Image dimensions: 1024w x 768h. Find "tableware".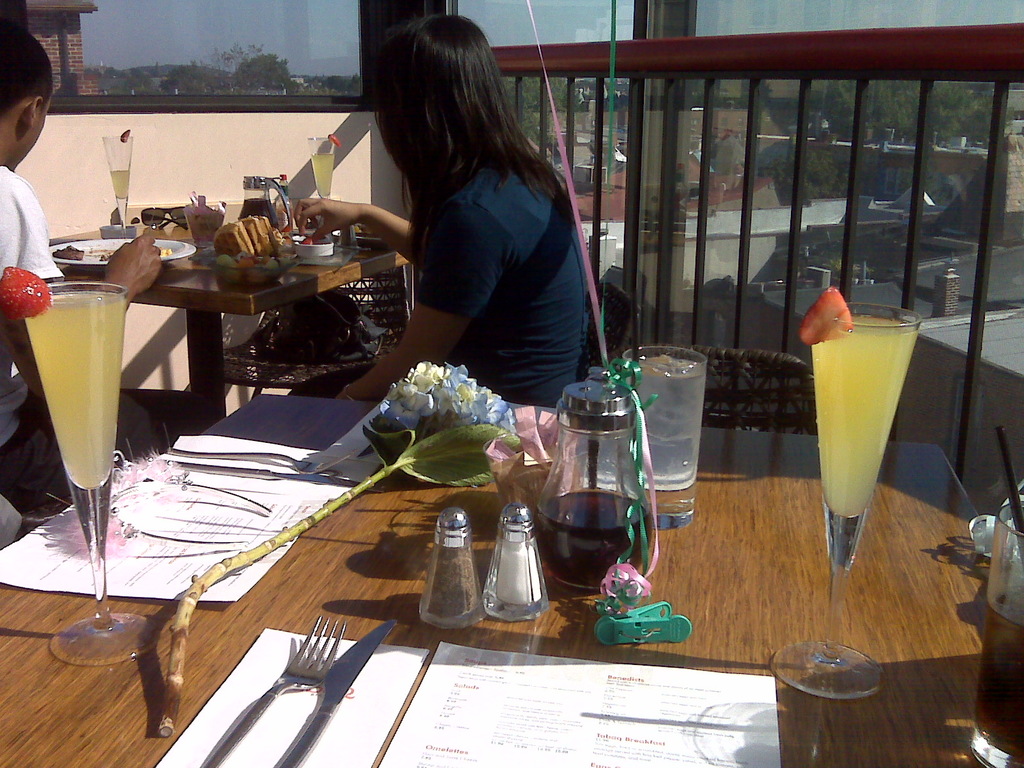
Rect(285, 232, 338, 257).
